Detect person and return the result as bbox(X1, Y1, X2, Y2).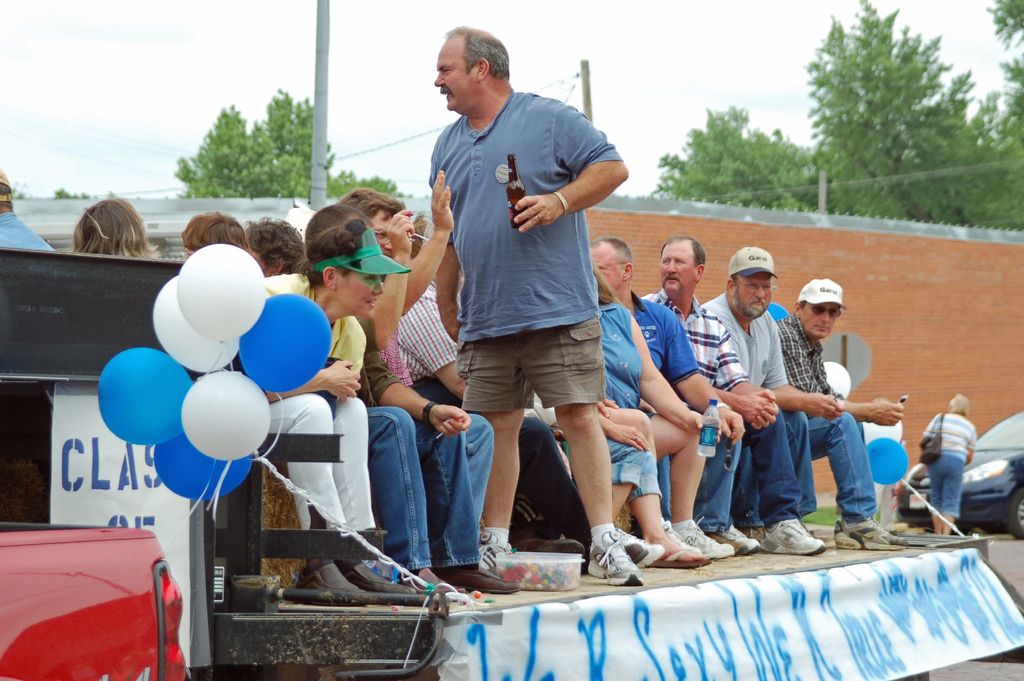
bbox(698, 245, 829, 545).
